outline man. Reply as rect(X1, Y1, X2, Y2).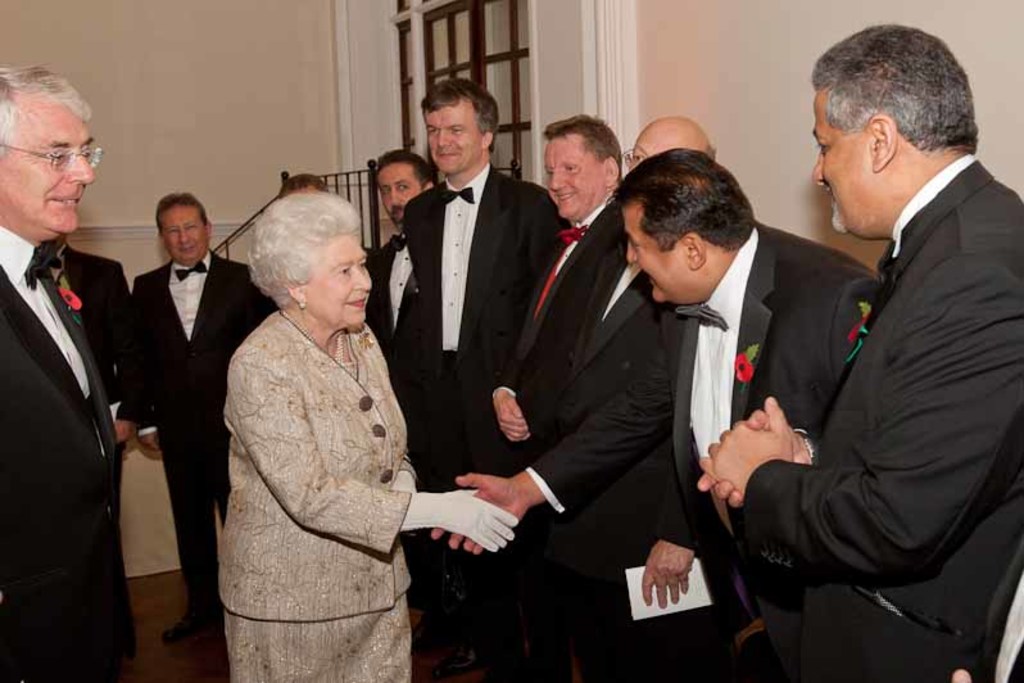
rect(118, 194, 272, 642).
